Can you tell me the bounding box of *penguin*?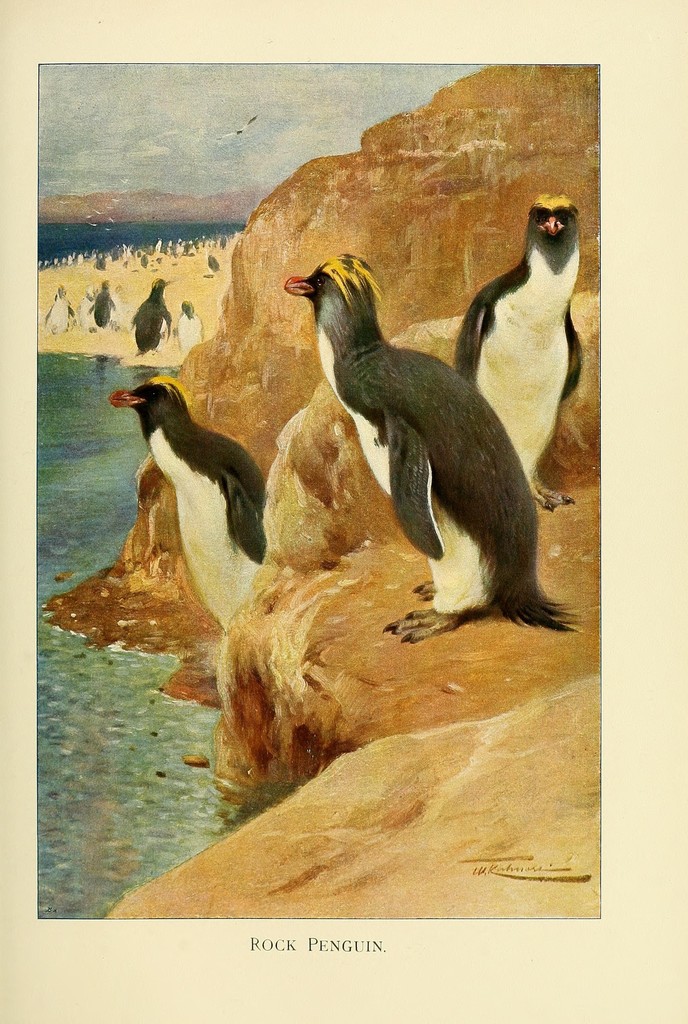
[x1=79, y1=291, x2=97, y2=335].
